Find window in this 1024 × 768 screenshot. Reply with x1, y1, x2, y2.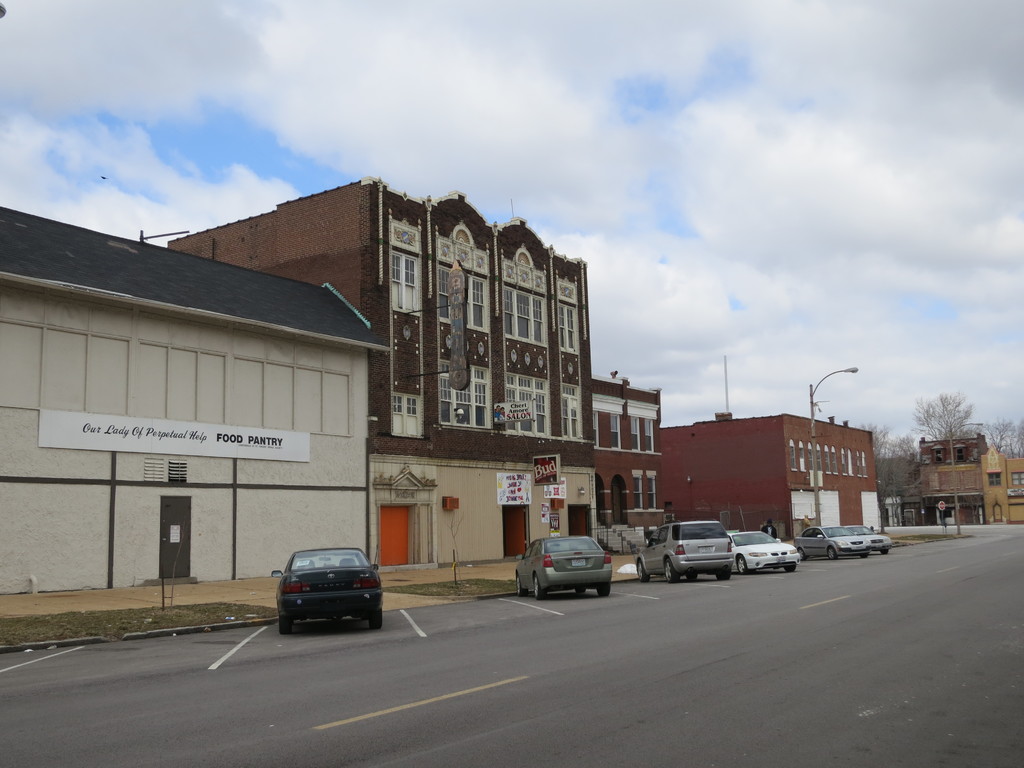
817, 440, 824, 472.
